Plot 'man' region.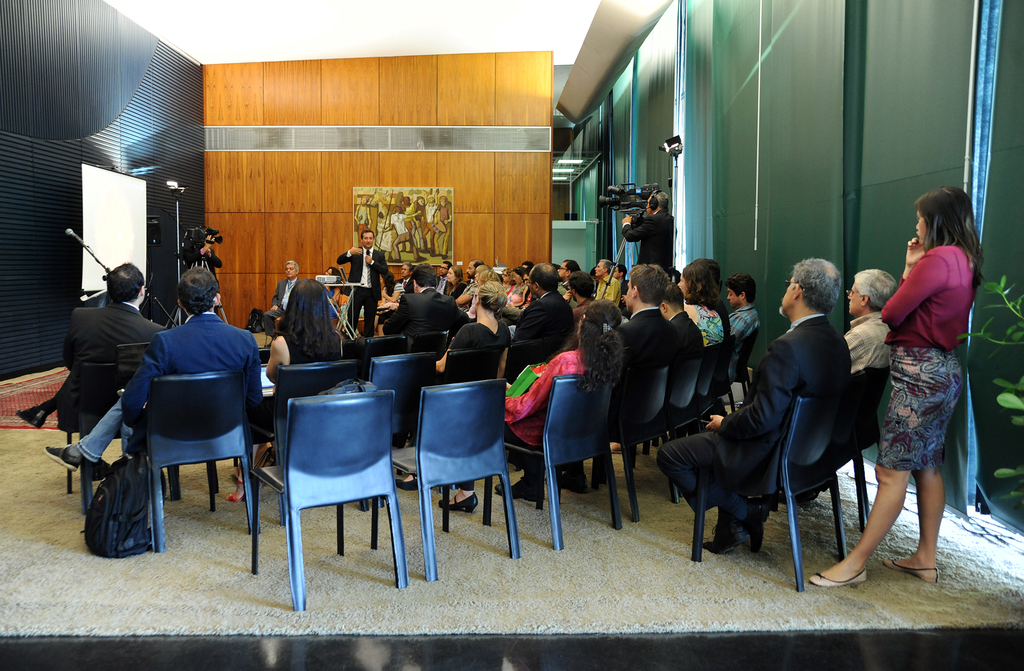
Plotted at 657 282 702 356.
